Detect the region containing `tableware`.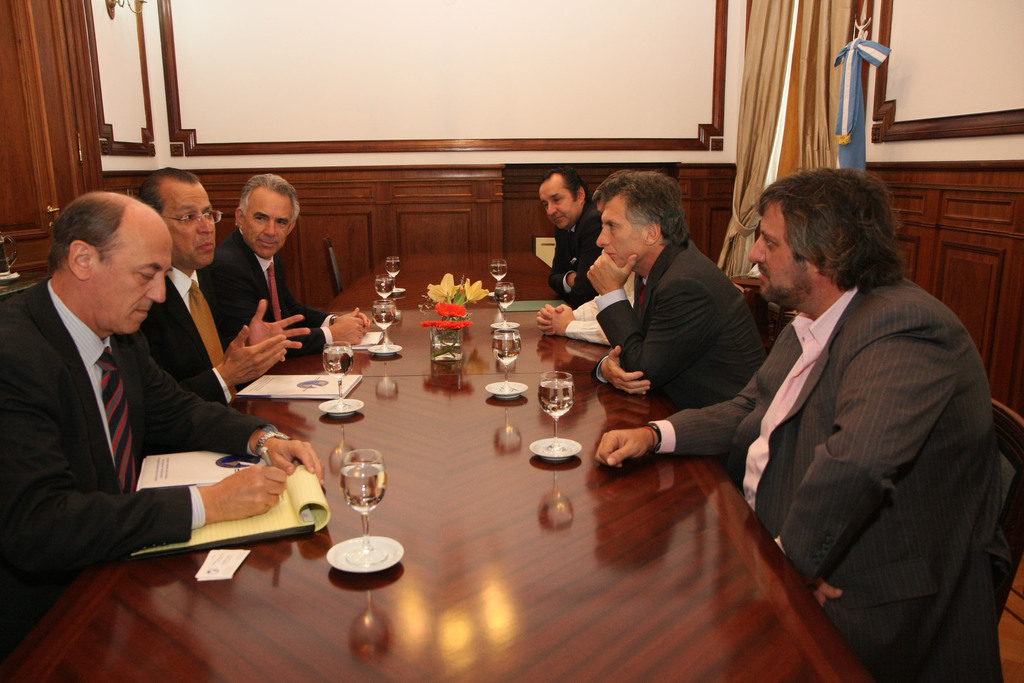
<box>493,281,515,329</box>.
